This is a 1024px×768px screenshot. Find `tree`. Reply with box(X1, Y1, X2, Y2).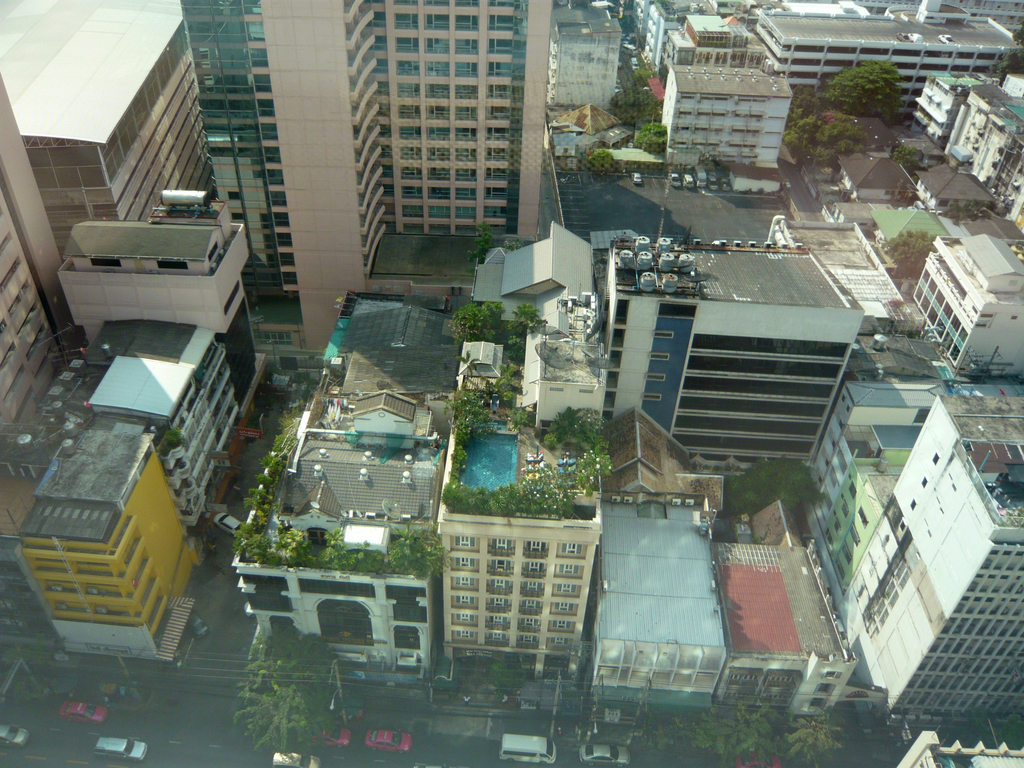
box(234, 625, 345, 755).
